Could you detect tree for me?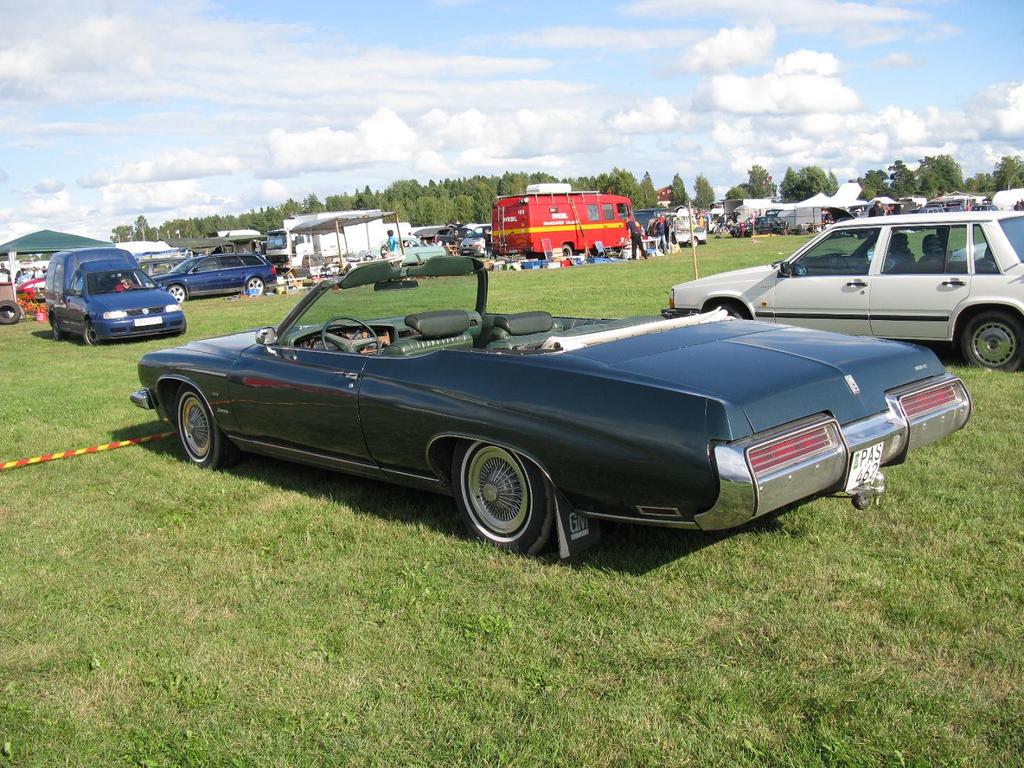
Detection result: {"x1": 890, "y1": 156, "x2": 917, "y2": 194}.
